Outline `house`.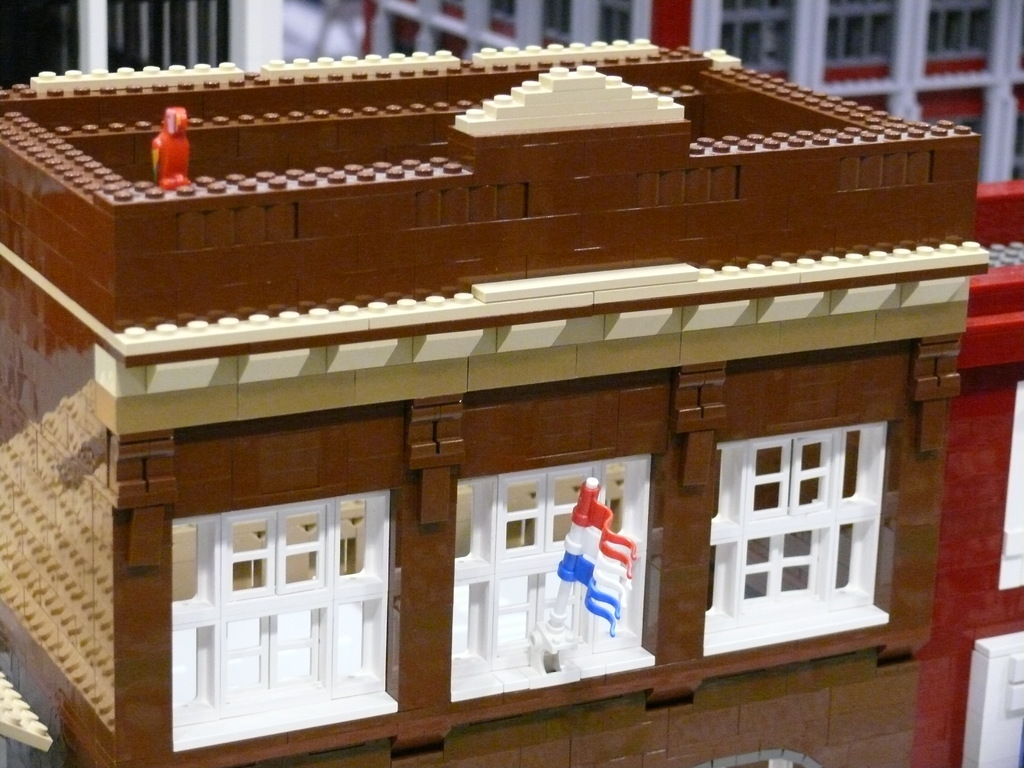
Outline: [0, 0, 1023, 755].
